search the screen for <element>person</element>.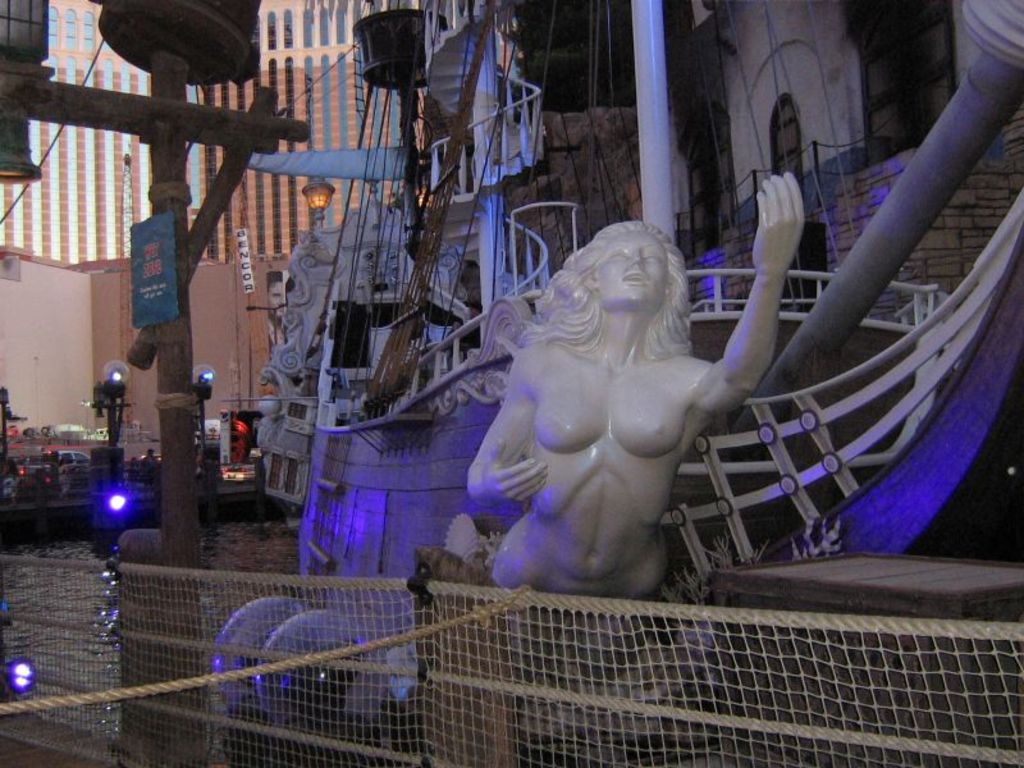
Found at locate(140, 445, 160, 485).
